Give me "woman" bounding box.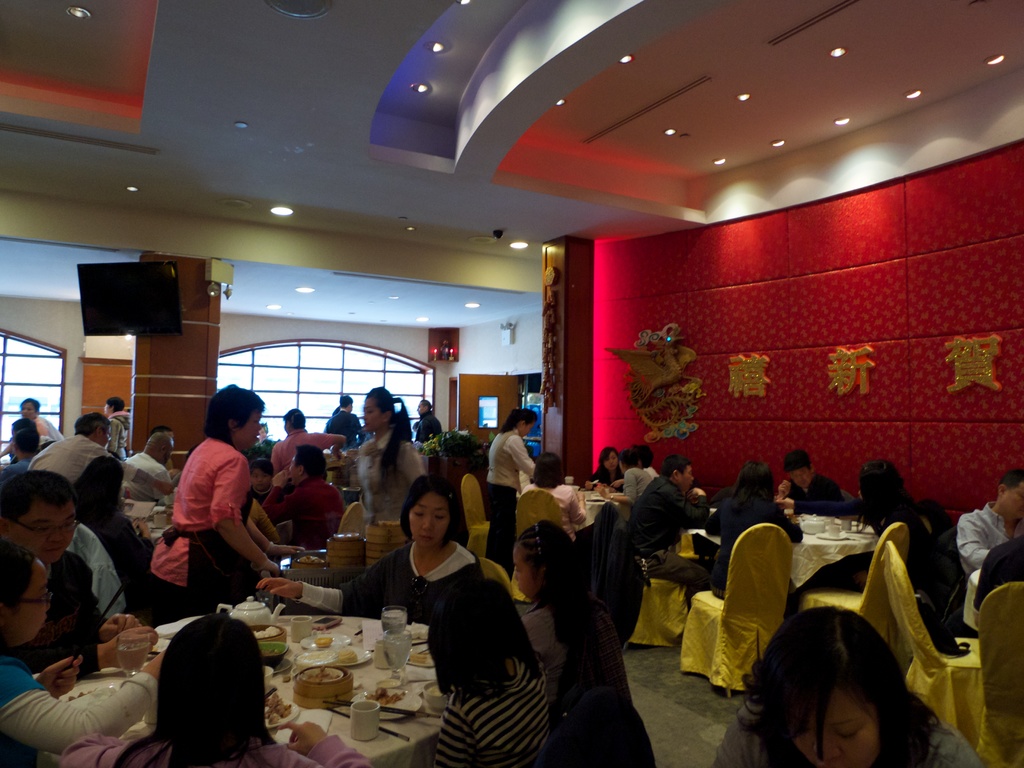
locate(706, 458, 813, 602).
